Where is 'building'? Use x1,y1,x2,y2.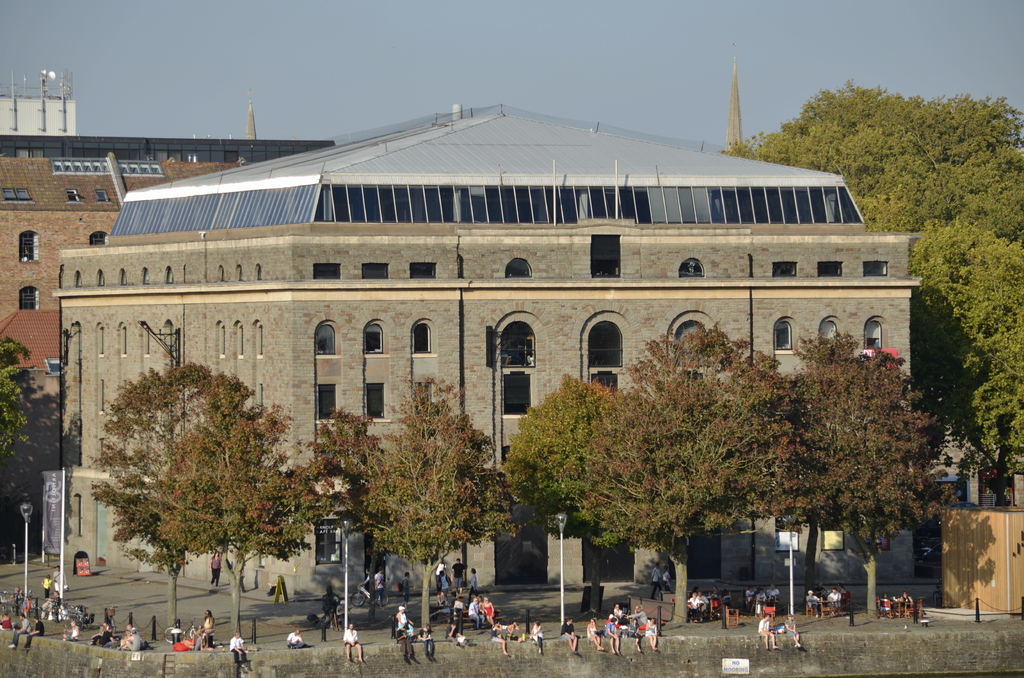
0,64,336,474.
